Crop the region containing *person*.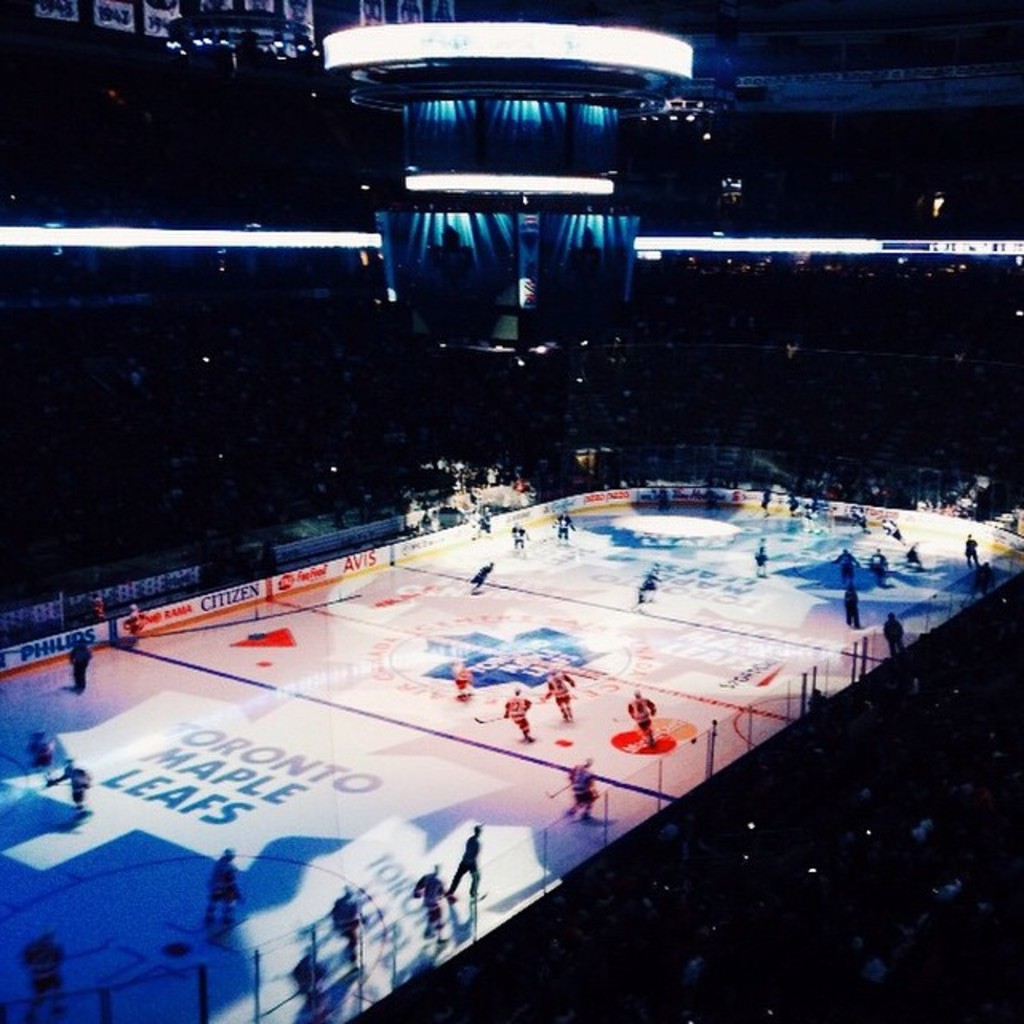
Crop region: left=395, top=866, right=446, bottom=949.
